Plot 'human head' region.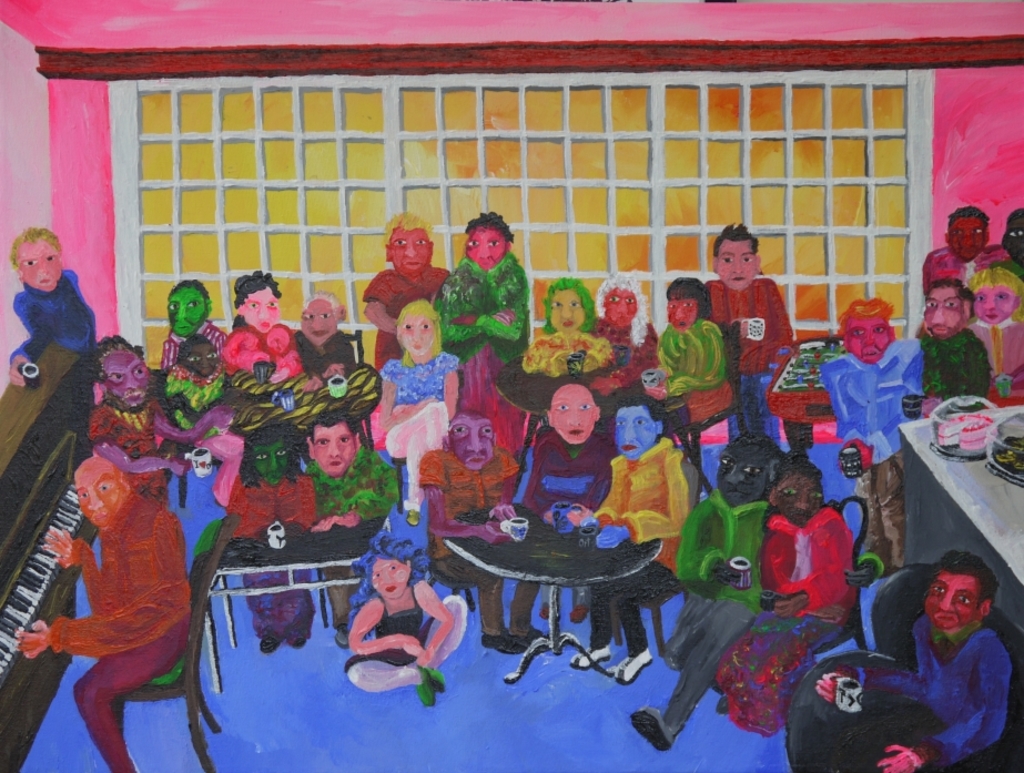
Plotted at box(305, 413, 361, 474).
